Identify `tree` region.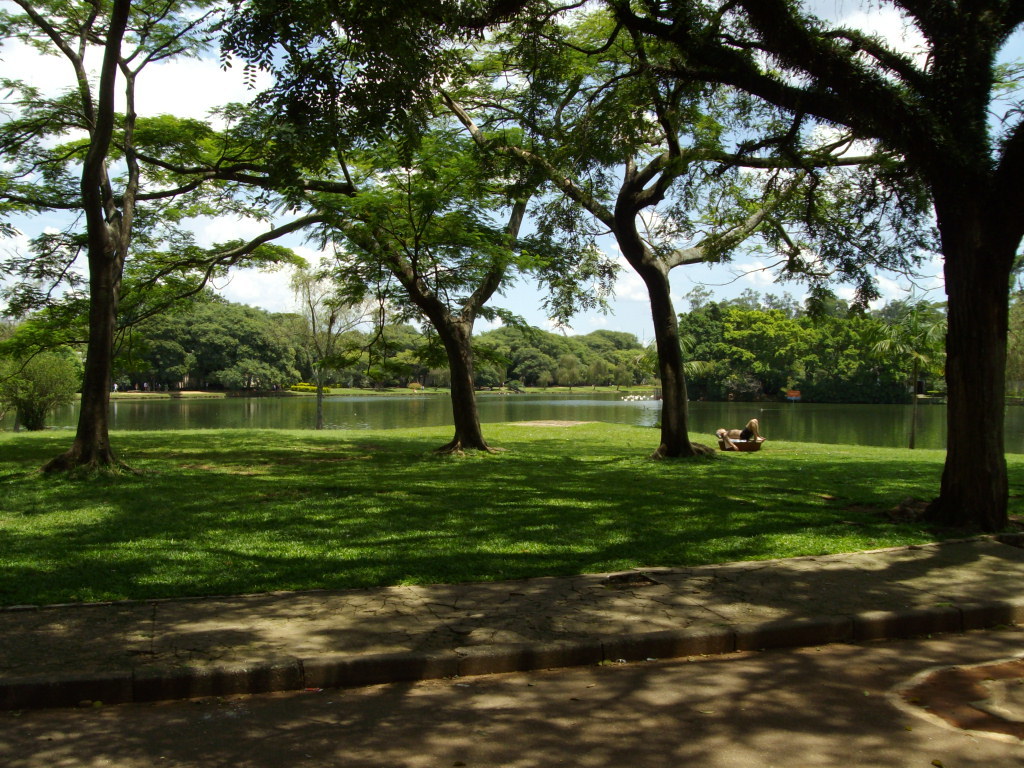
Region: bbox=(822, 303, 873, 352).
